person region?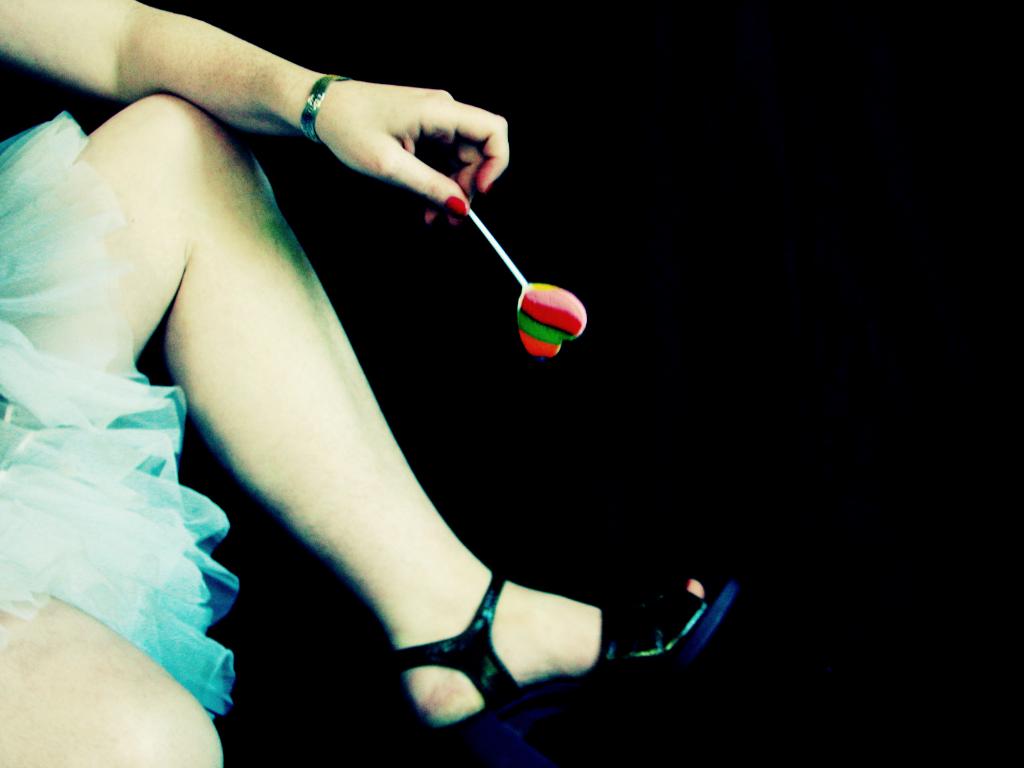
(left=0, top=0, right=750, bottom=767)
